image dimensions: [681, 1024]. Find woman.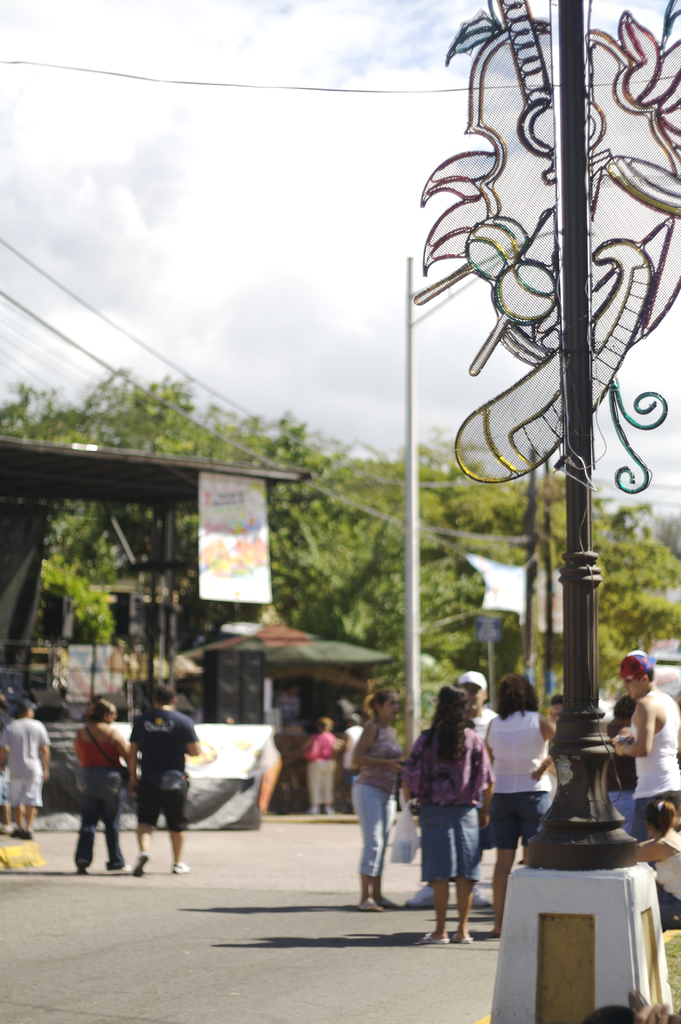
crop(401, 682, 512, 934).
